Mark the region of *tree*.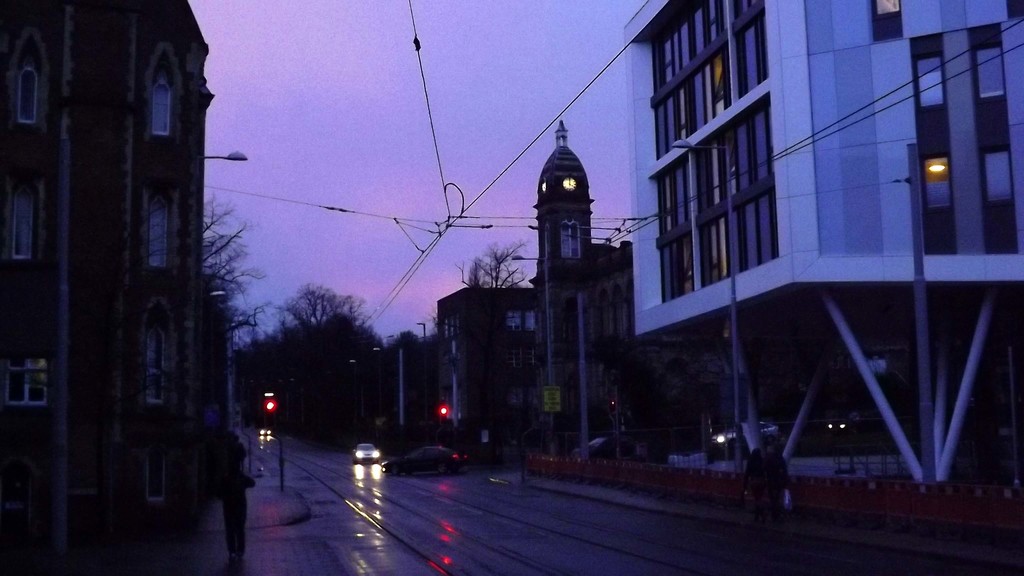
Region: BBox(190, 188, 269, 380).
